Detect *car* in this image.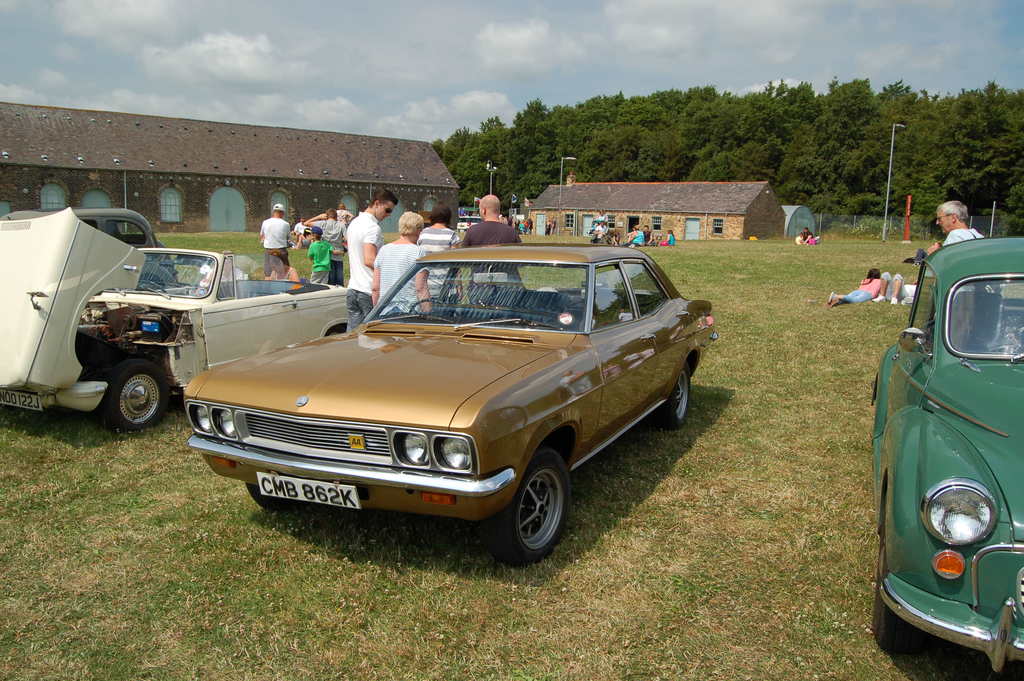
Detection: BBox(865, 233, 1023, 680).
